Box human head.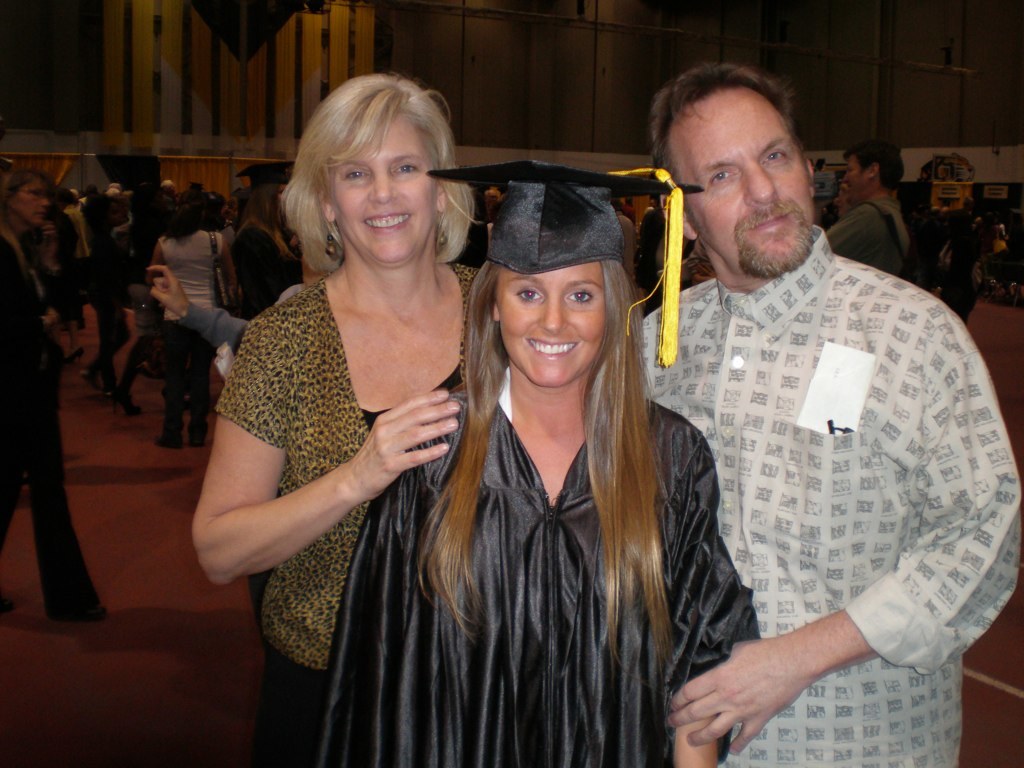
left=279, top=187, right=334, bottom=263.
